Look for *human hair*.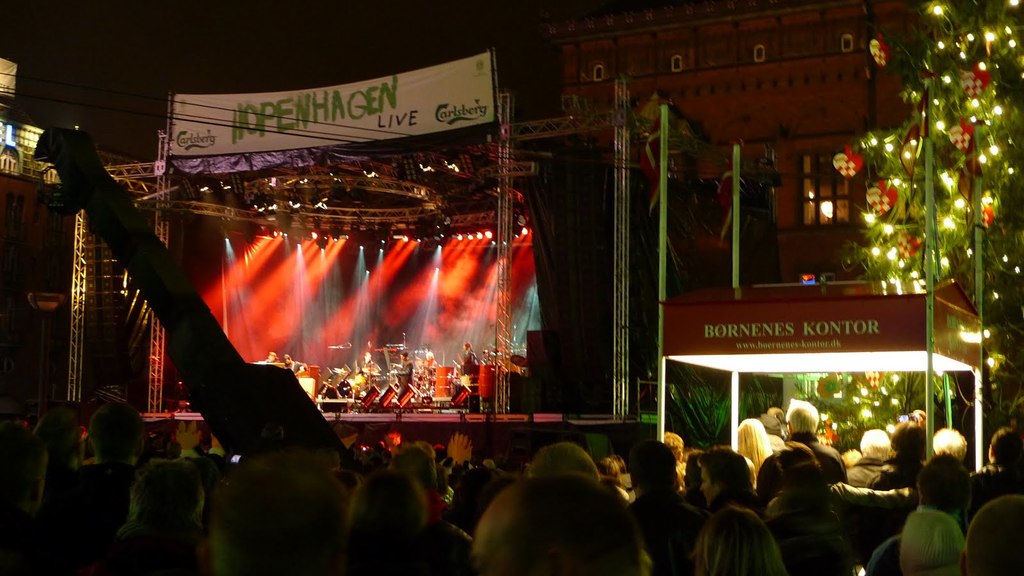
Found: <box>627,443,675,499</box>.
